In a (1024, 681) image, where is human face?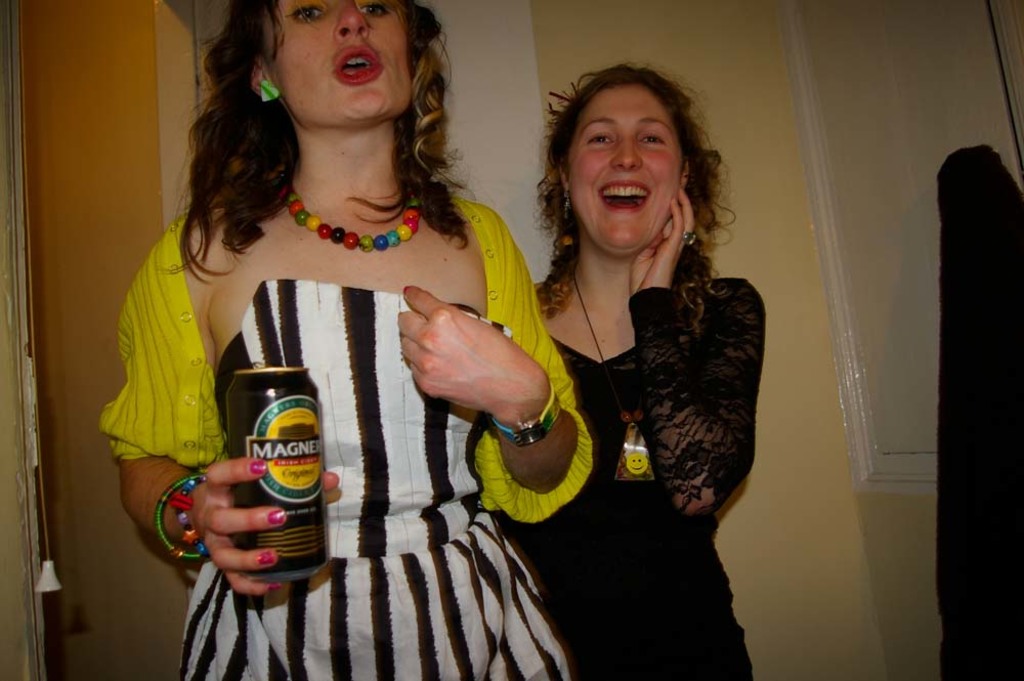
(566,84,682,250).
